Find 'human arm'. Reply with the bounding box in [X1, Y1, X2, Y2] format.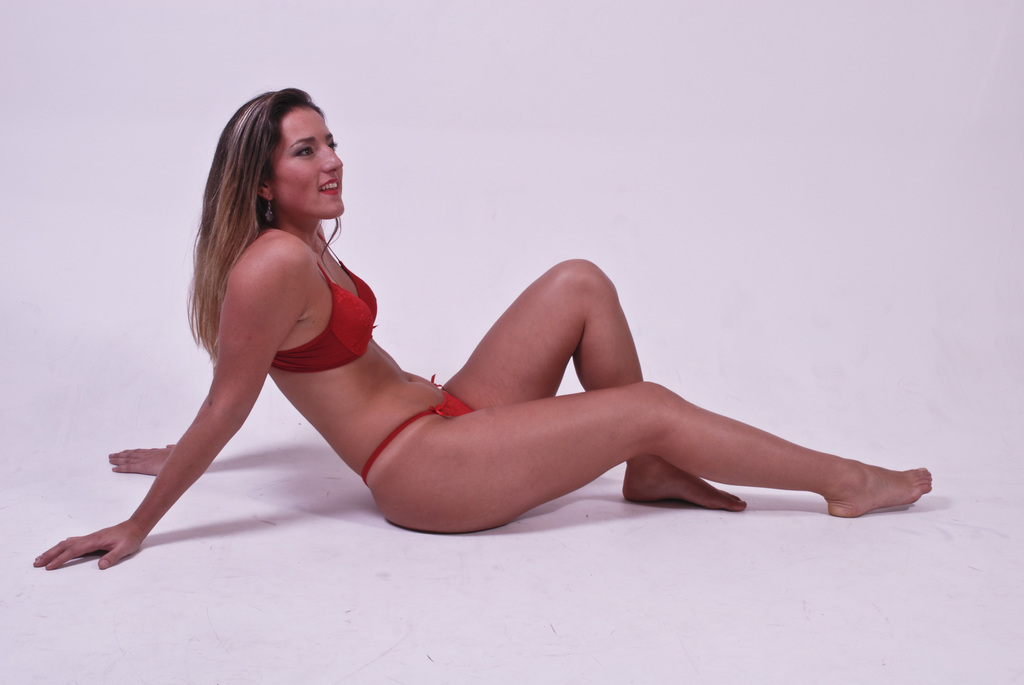
[88, 304, 253, 579].
